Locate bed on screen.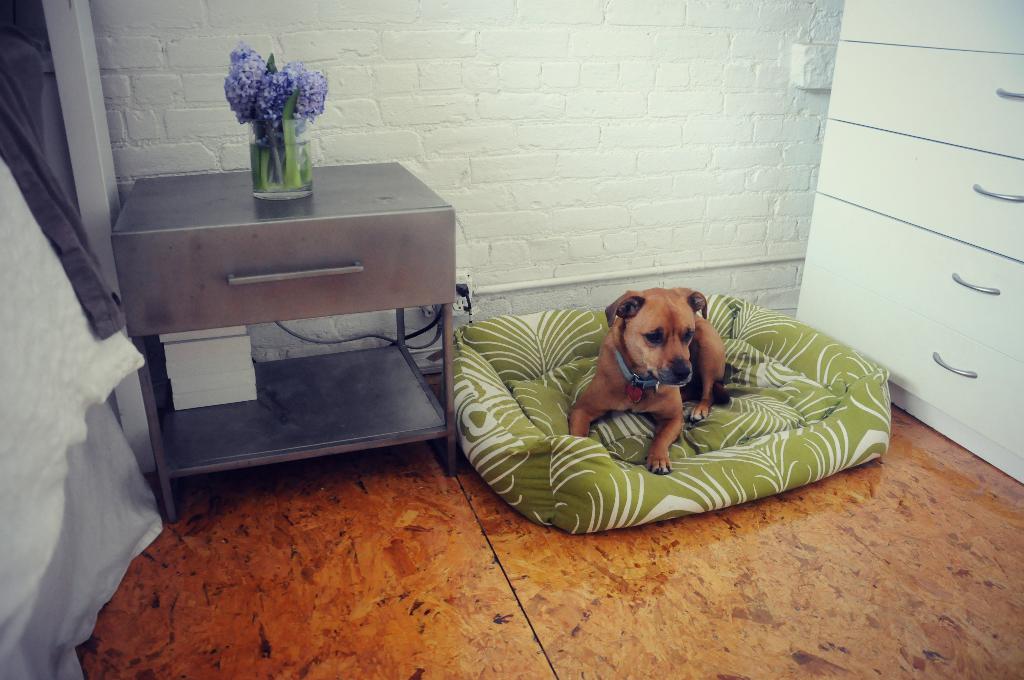
On screen at x1=412, y1=257, x2=914, y2=560.
